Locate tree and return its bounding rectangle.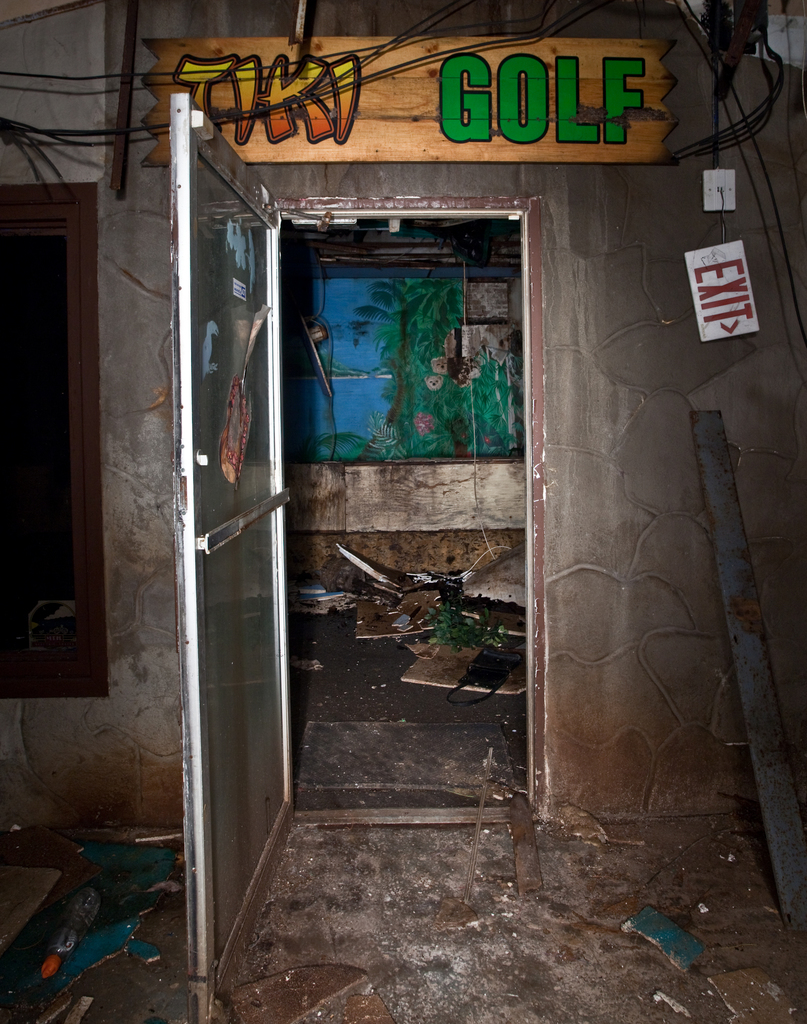
[356,267,473,439].
